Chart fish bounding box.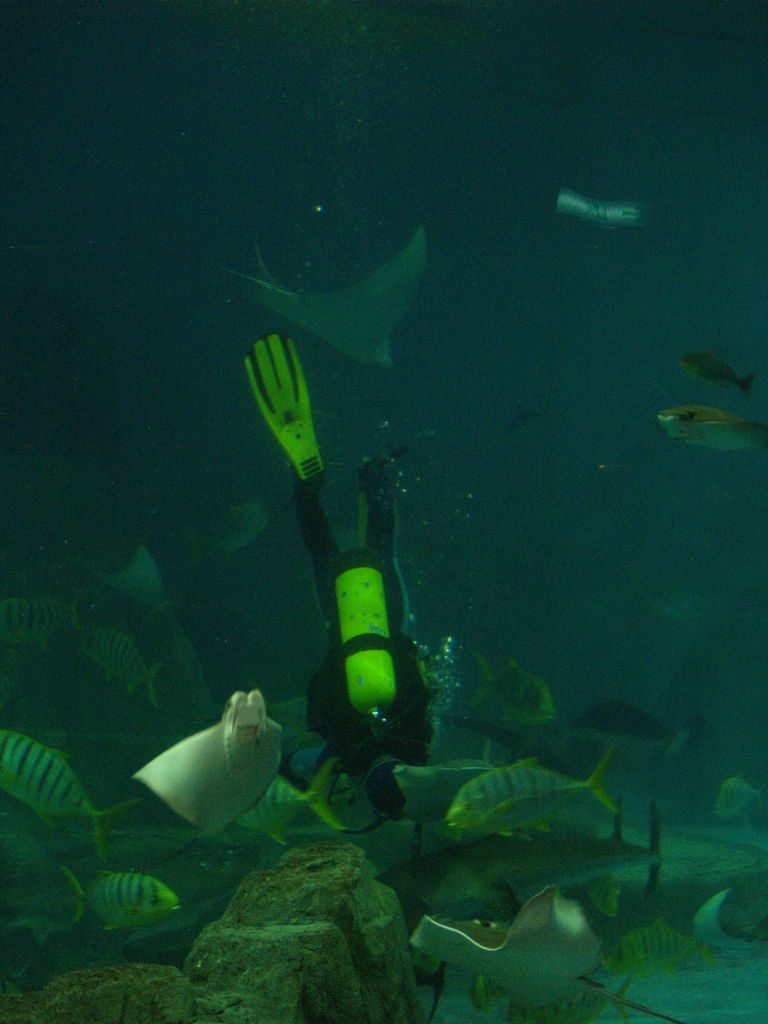
Charted: <region>189, 504, 275, 560</region>.
